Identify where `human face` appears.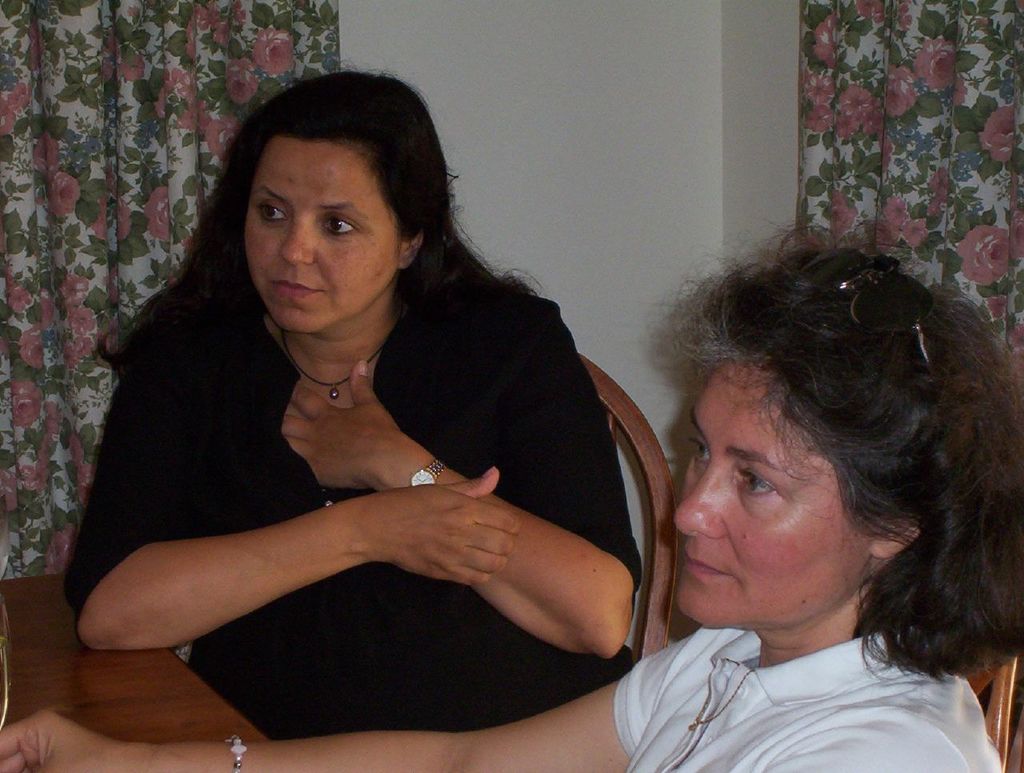
Appears at [left=666, top=346, right=857, bottom=615].
